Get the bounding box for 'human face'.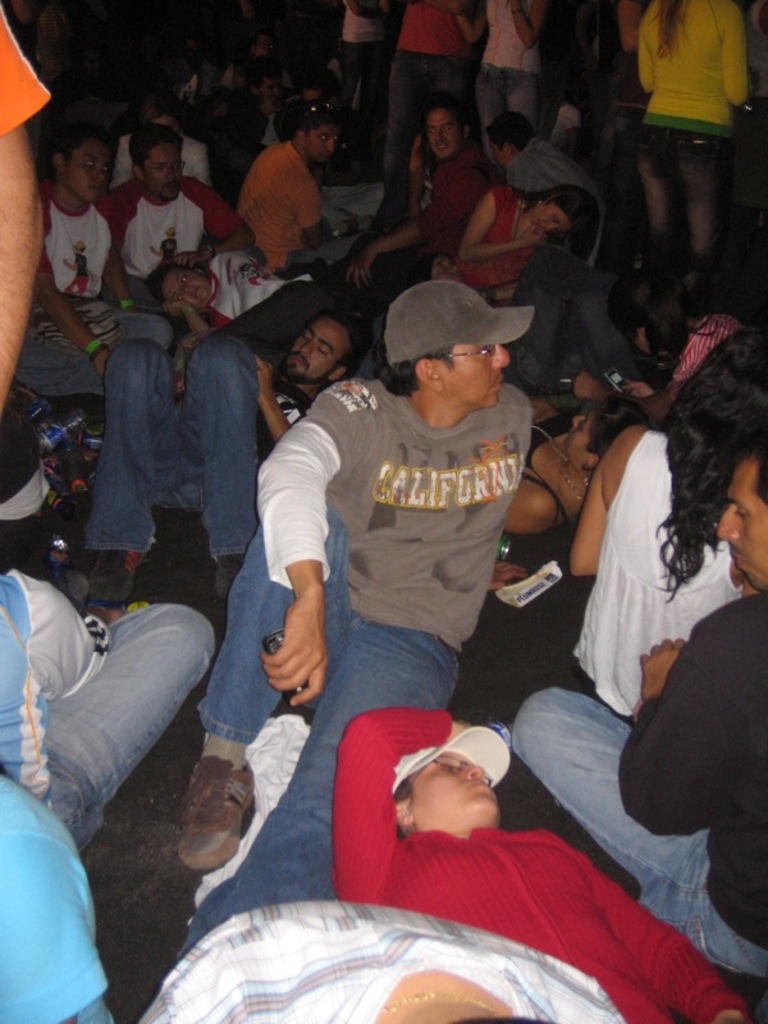
(left=138, top=143, right=182, bottom=207).
